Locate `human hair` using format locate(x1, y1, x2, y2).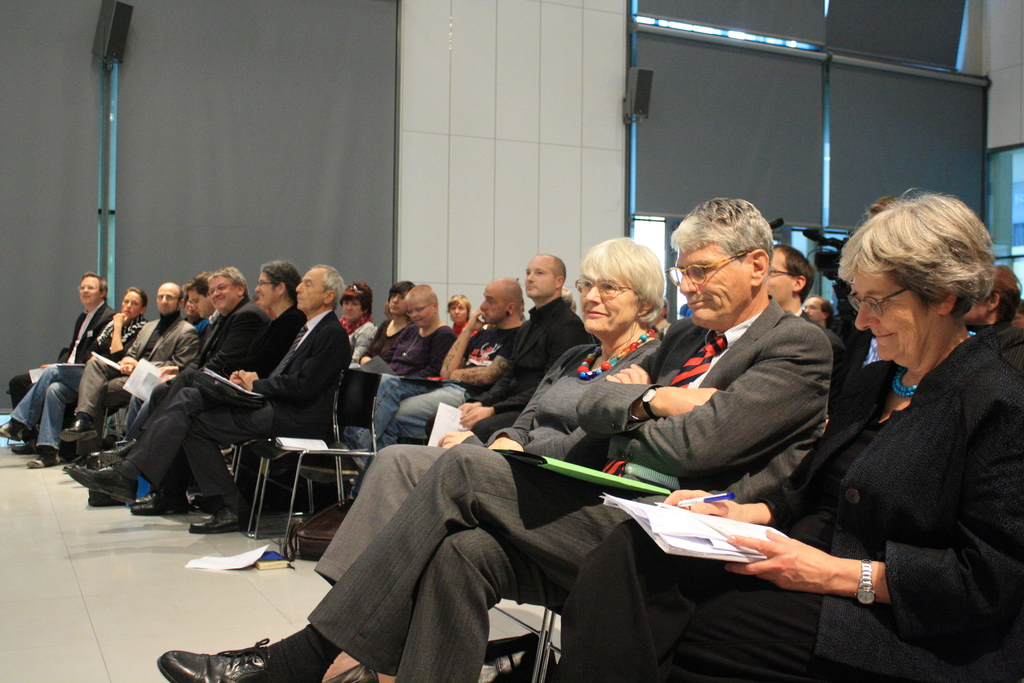
locate(79, 272, 107, 299).
